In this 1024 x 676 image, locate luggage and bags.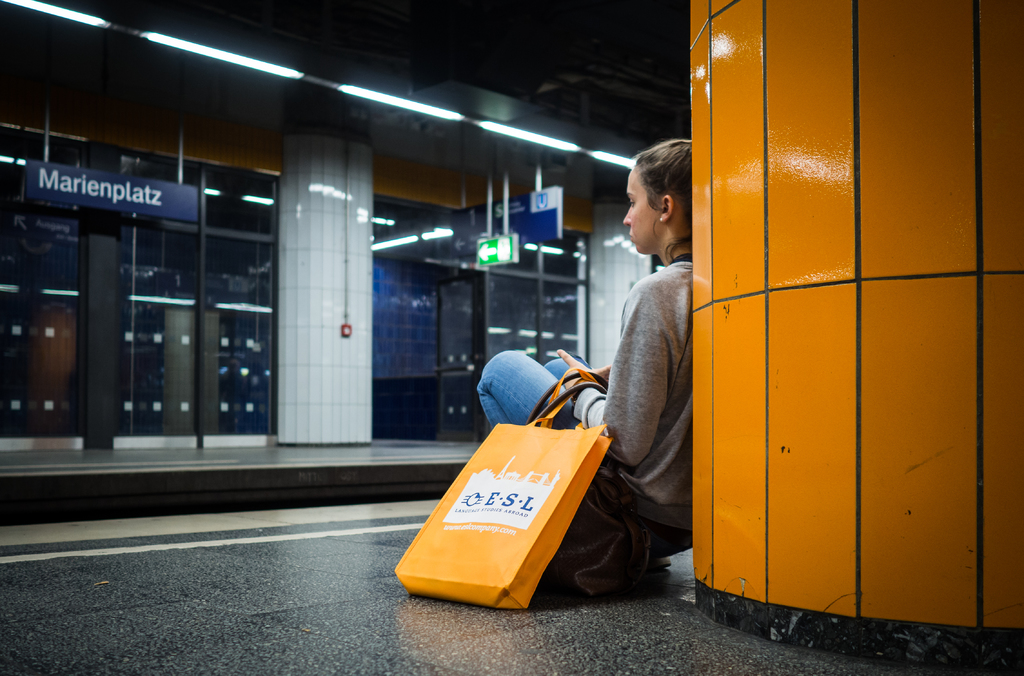
Bounding box: locate(526, 369, 656, 593).
